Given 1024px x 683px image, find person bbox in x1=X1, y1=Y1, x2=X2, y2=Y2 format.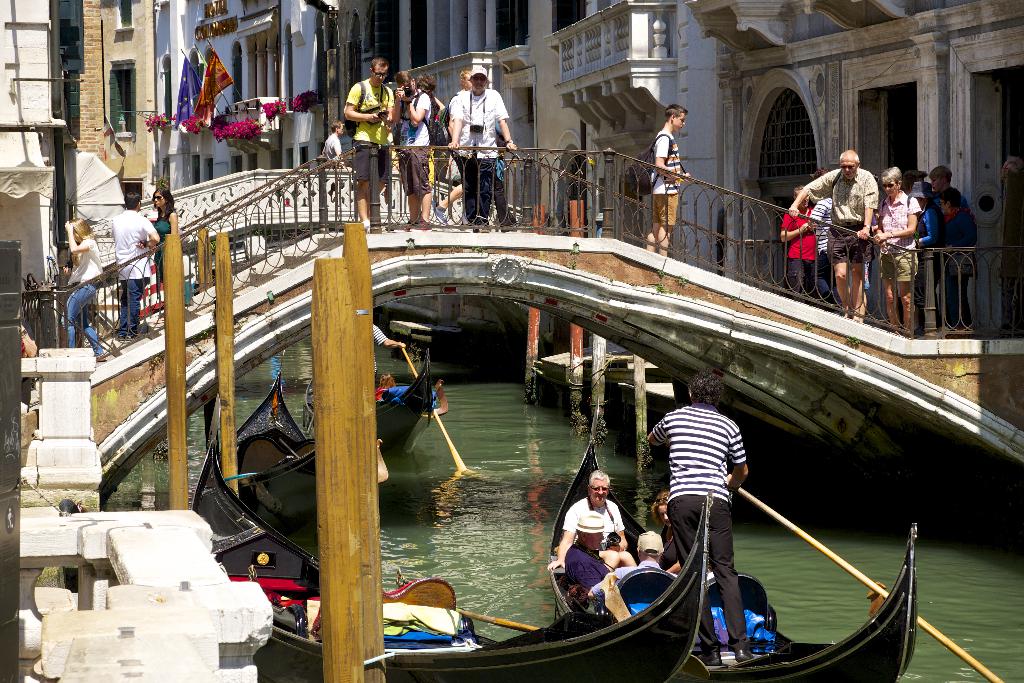
x1=387, y1=68, x2=437, y2=228.
